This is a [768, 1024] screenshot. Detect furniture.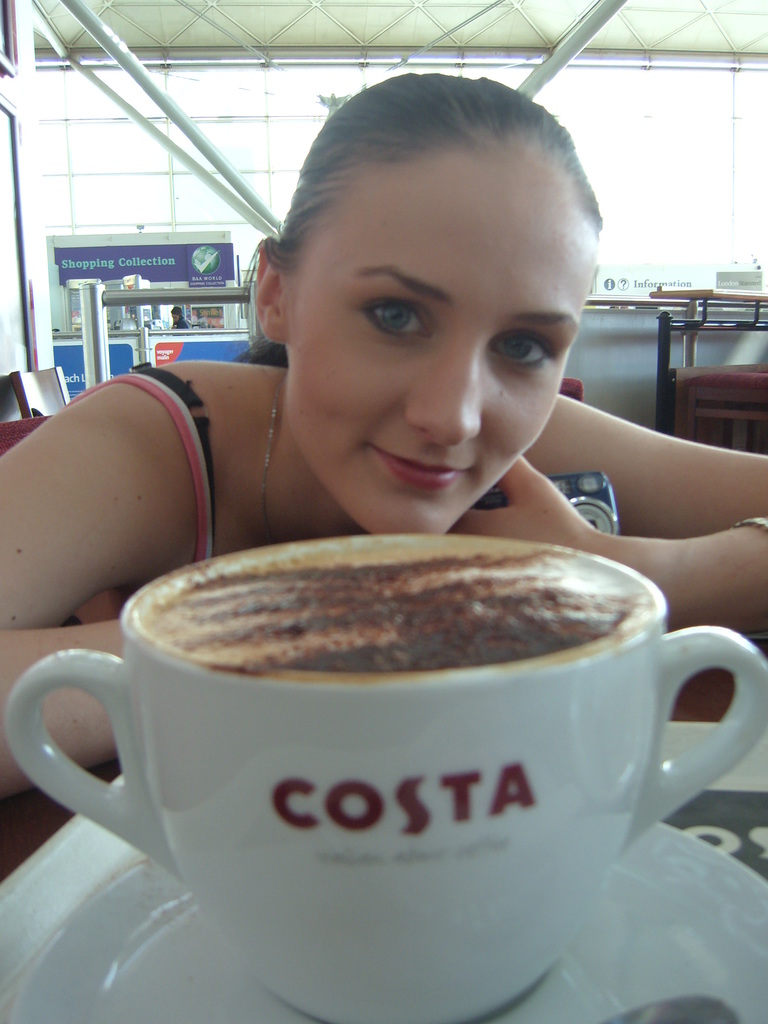
{"x1": 0, "y1": 417, "x2": 43, "y2": 456}.
